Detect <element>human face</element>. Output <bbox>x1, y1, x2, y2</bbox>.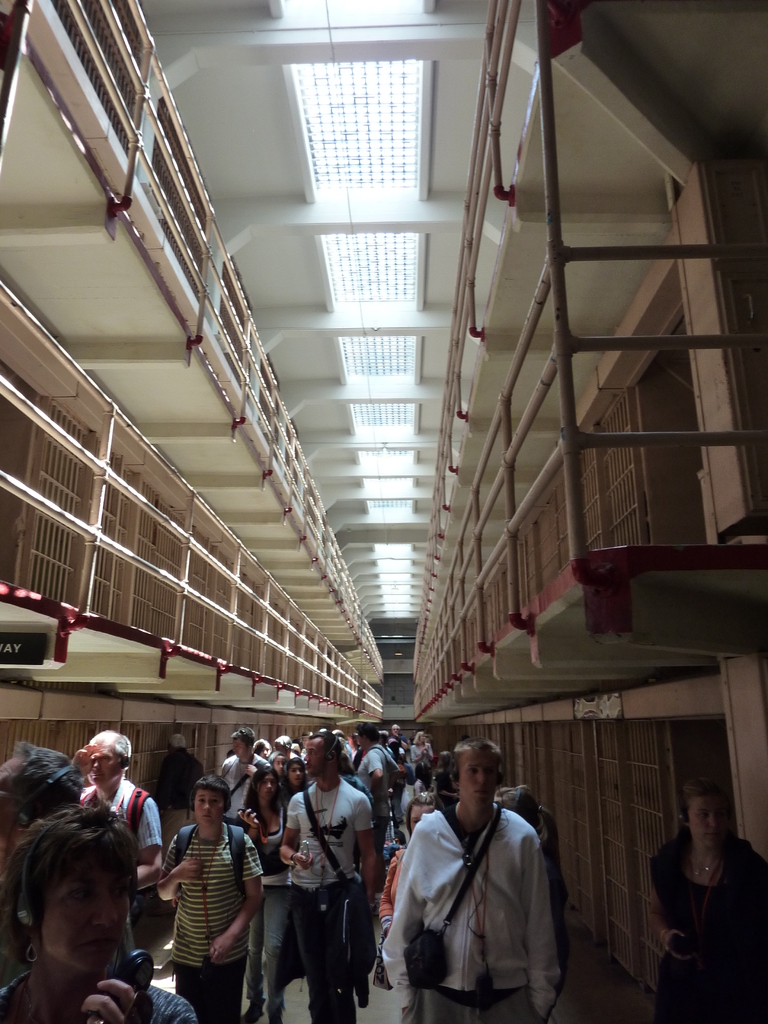
<bbox>408, 806, 431, 829</bbox>.
